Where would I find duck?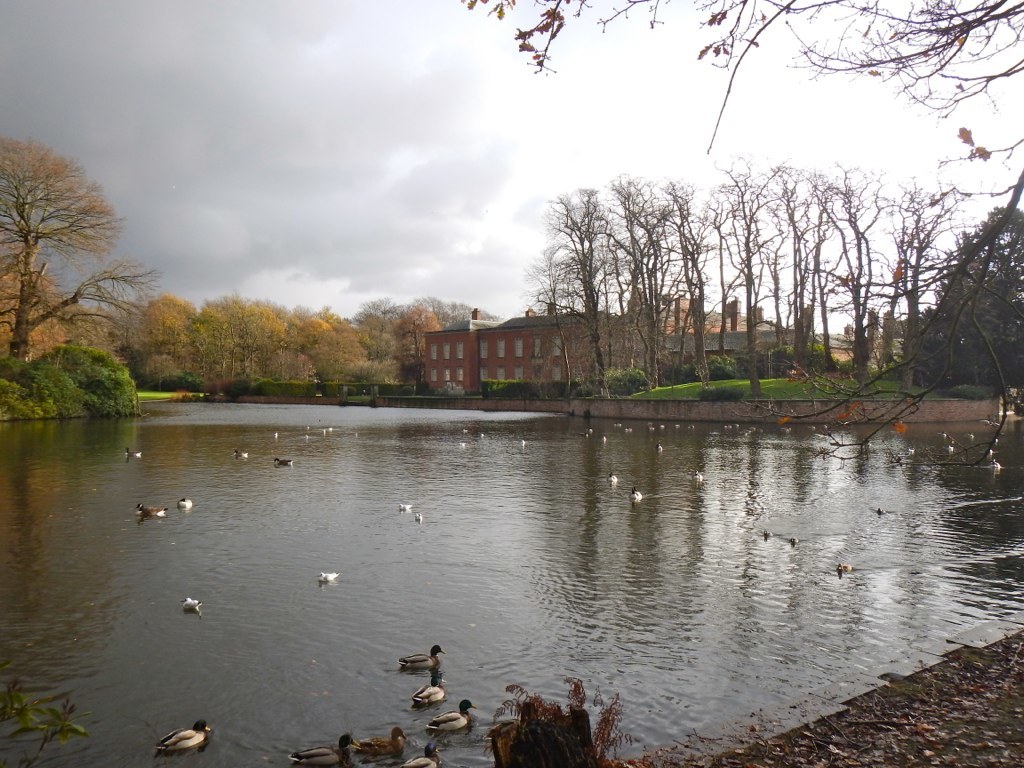
At box(695, 466, 706, 486).
